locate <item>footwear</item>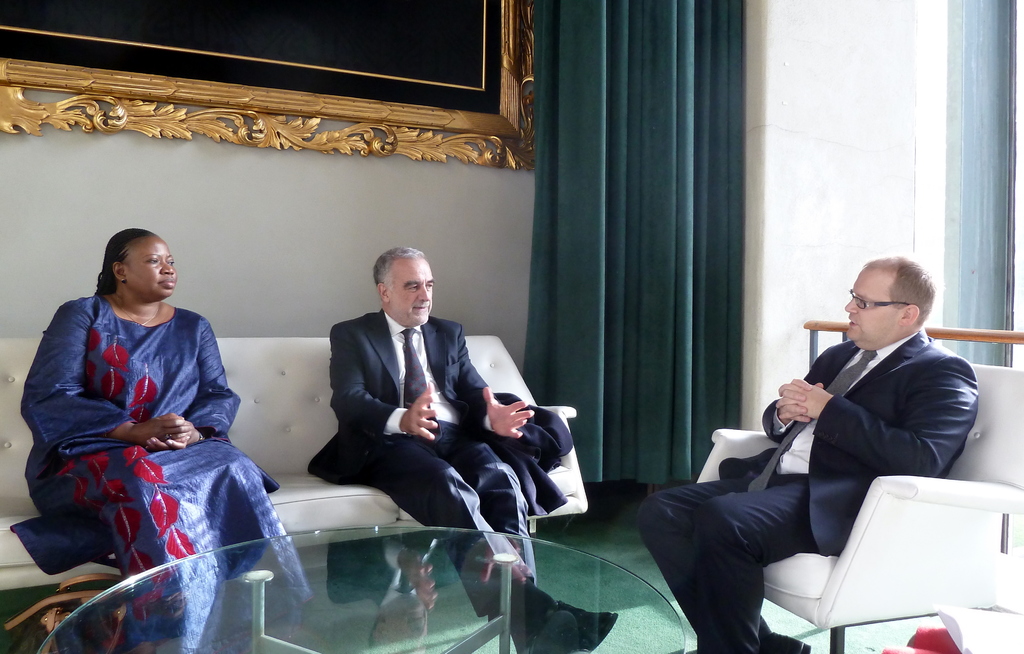
(left=518, top=610, right=579, bottom=653)
